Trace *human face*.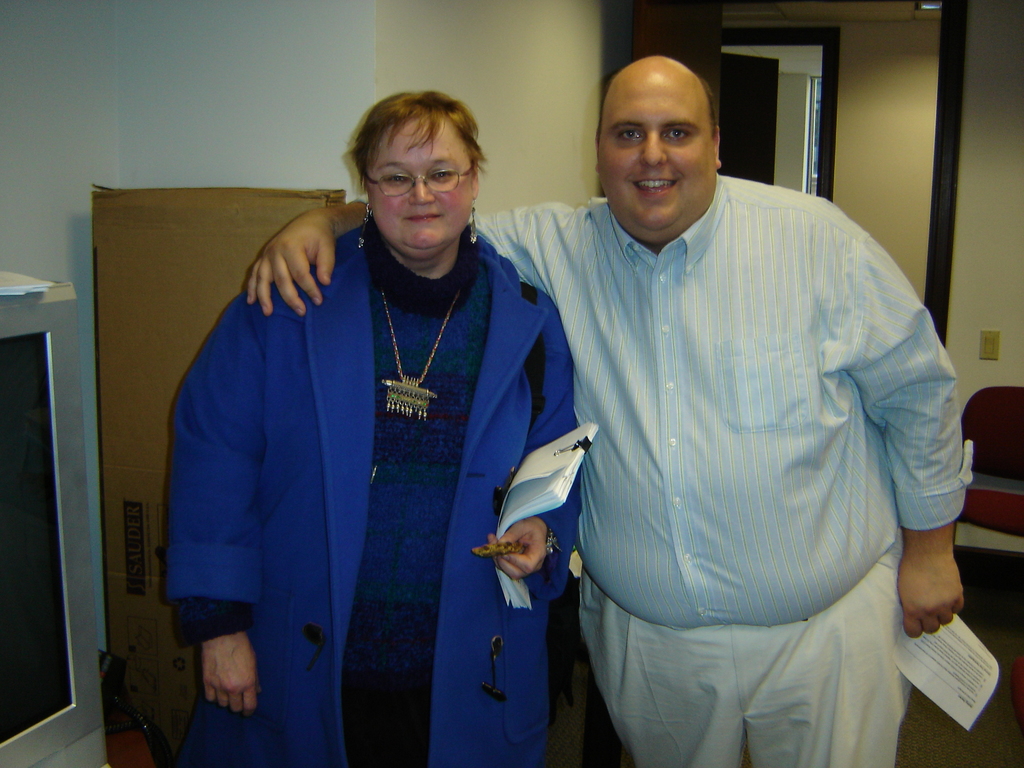
Traced to {"x1": 374, "y1": 115, "x2": 479, "y2": 257}.
